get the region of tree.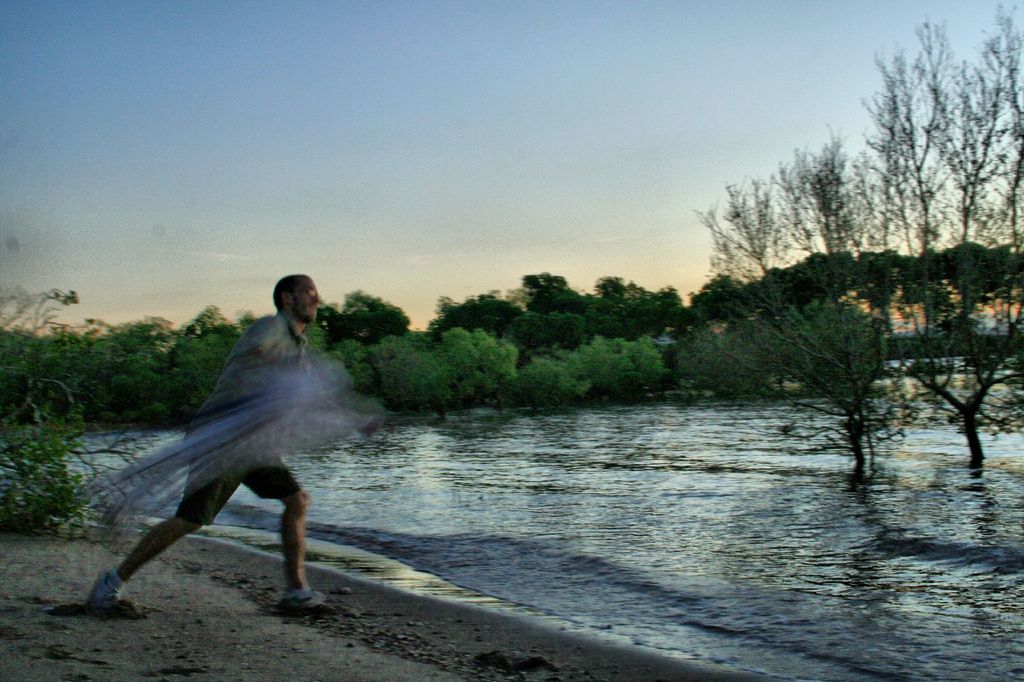
BBox(503, 338, 689, 406).
